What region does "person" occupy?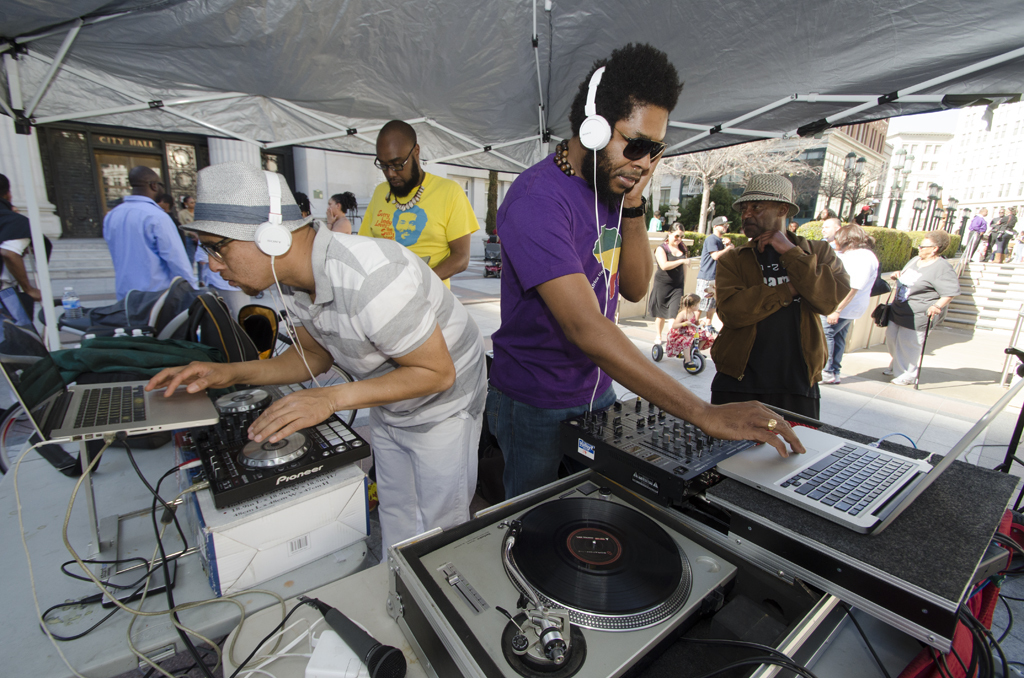
bbox=(319, 189, 351, 231).
